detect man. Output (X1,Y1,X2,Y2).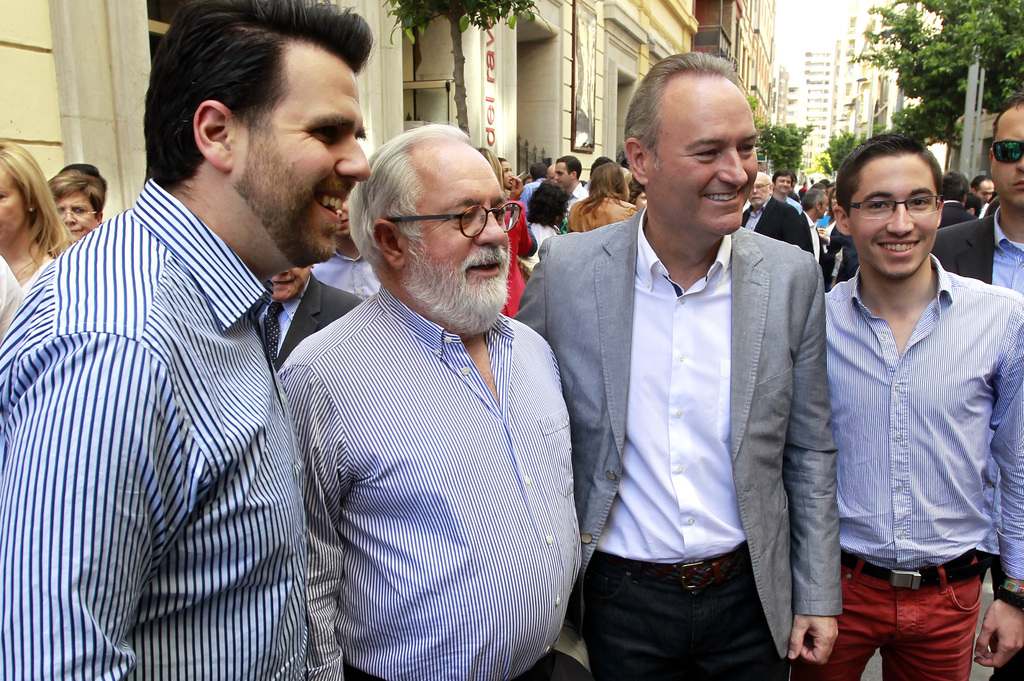
(271,120,582,680).
